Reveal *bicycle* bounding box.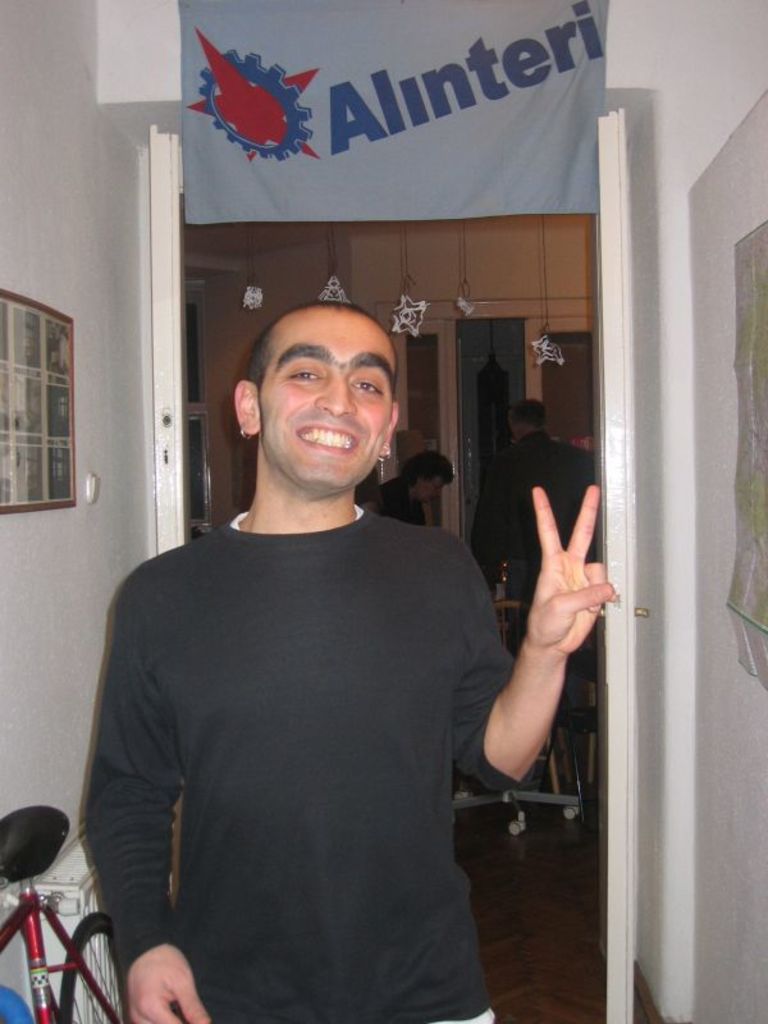
Revealed: bbox(0, 797, 175, 1023).
